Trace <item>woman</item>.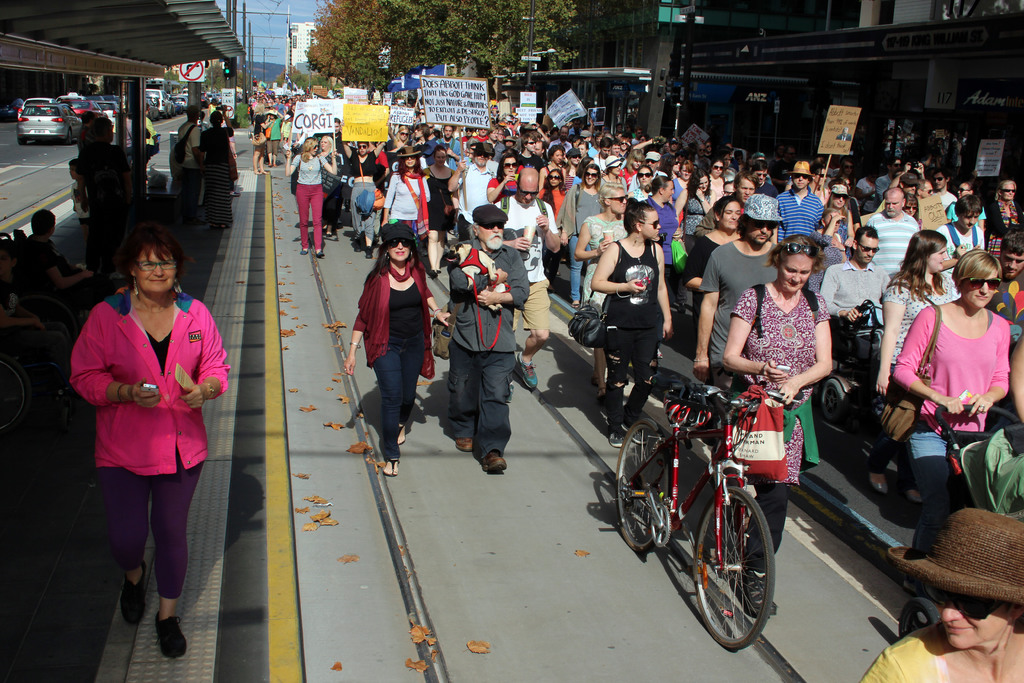
Traced to (555, 162, 605, 309).
